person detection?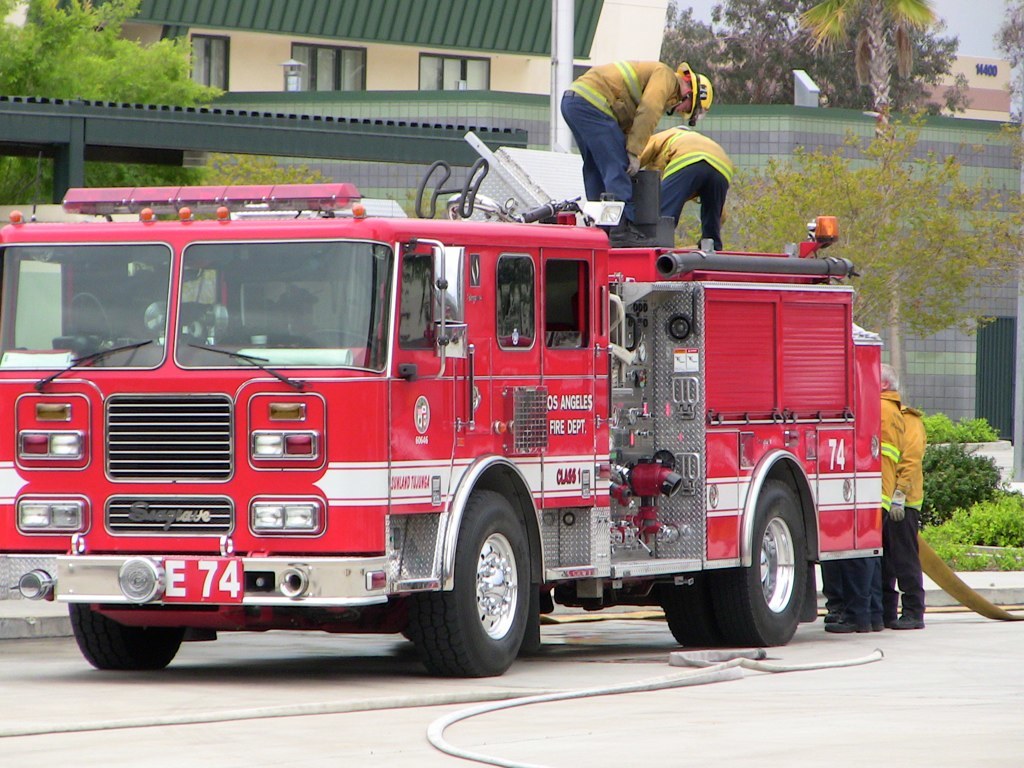
557/58/713/237
